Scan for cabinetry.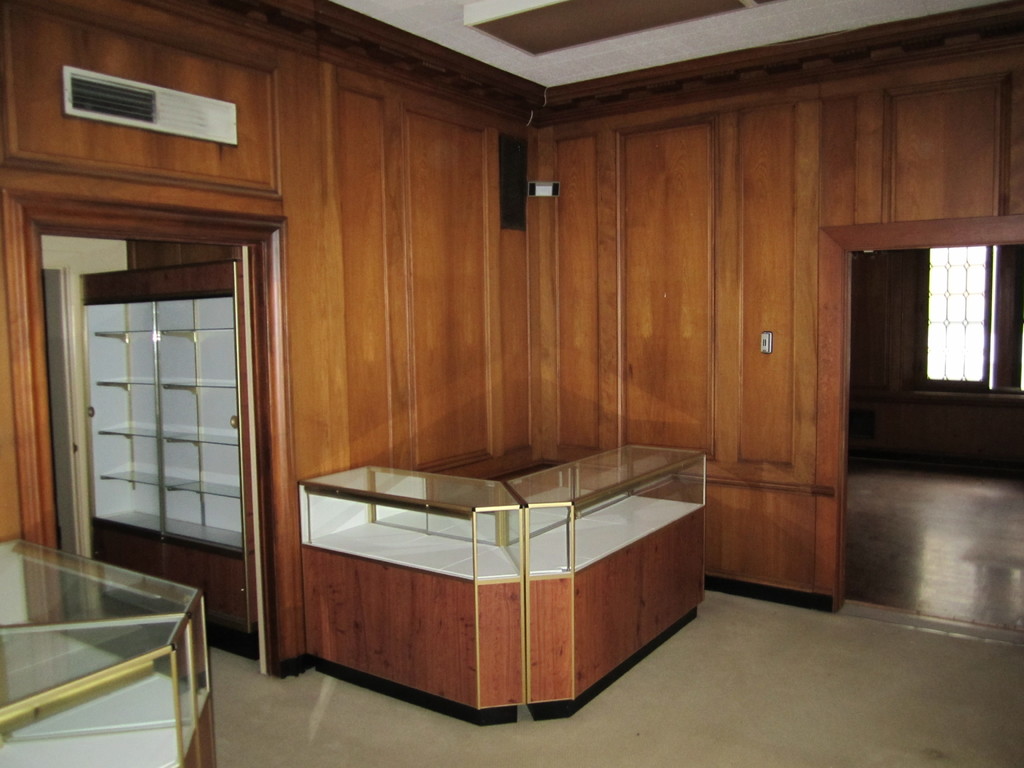
Scan result: <region>75, 252, 250, 661</region>.
